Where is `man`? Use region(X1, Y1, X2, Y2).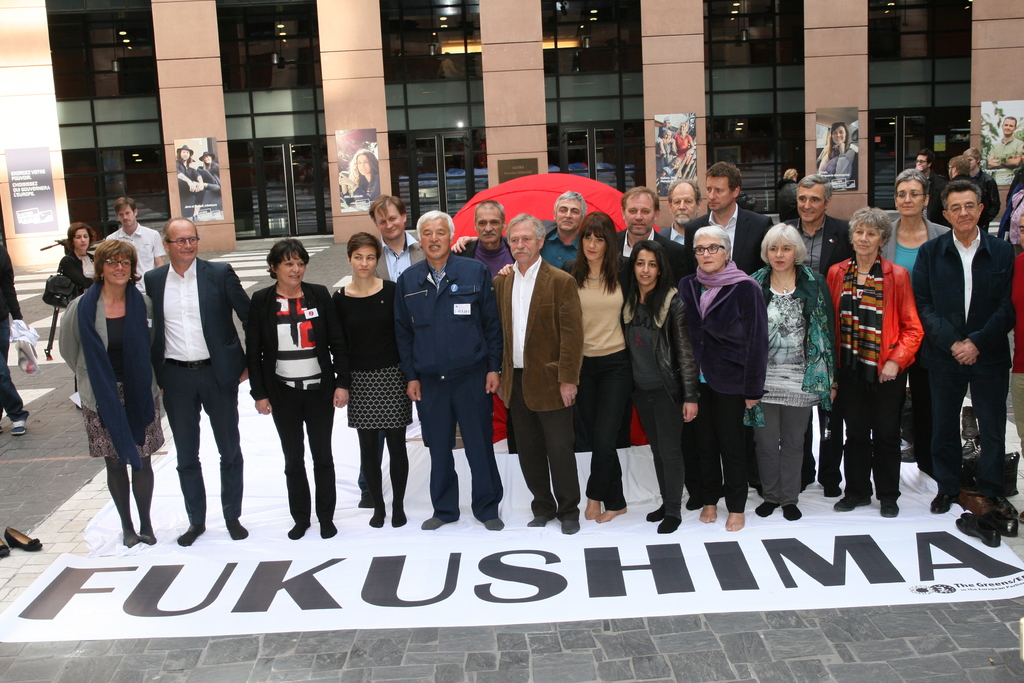
region(105, 199, 173, 404).
